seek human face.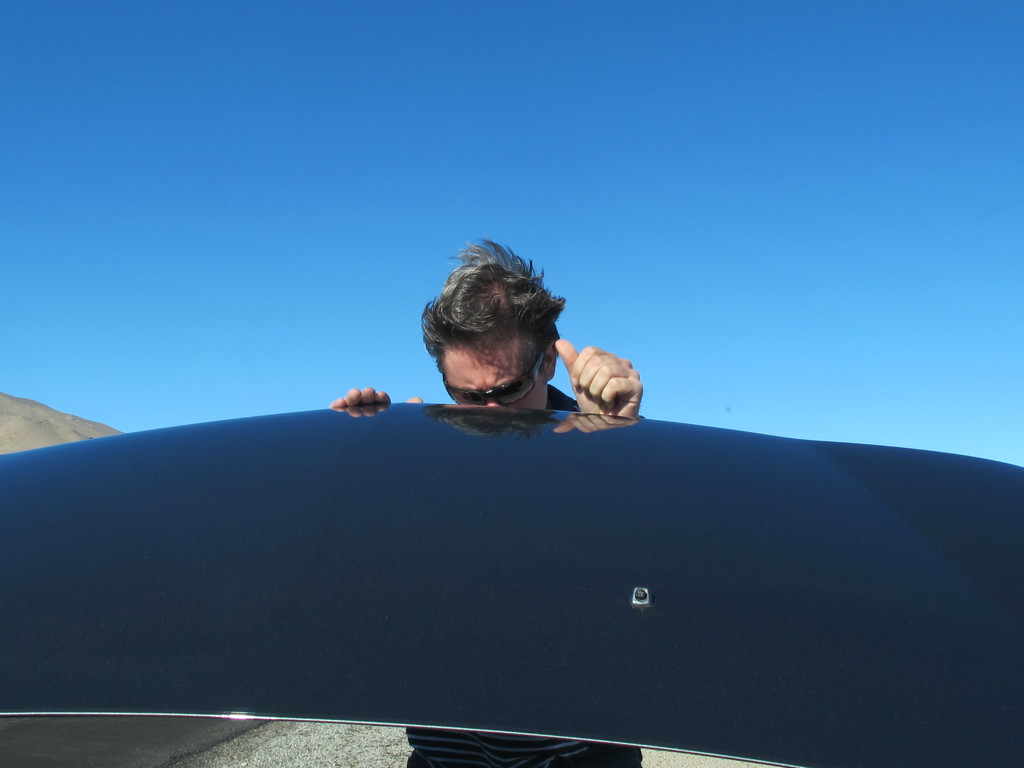
446/345/546/408.
